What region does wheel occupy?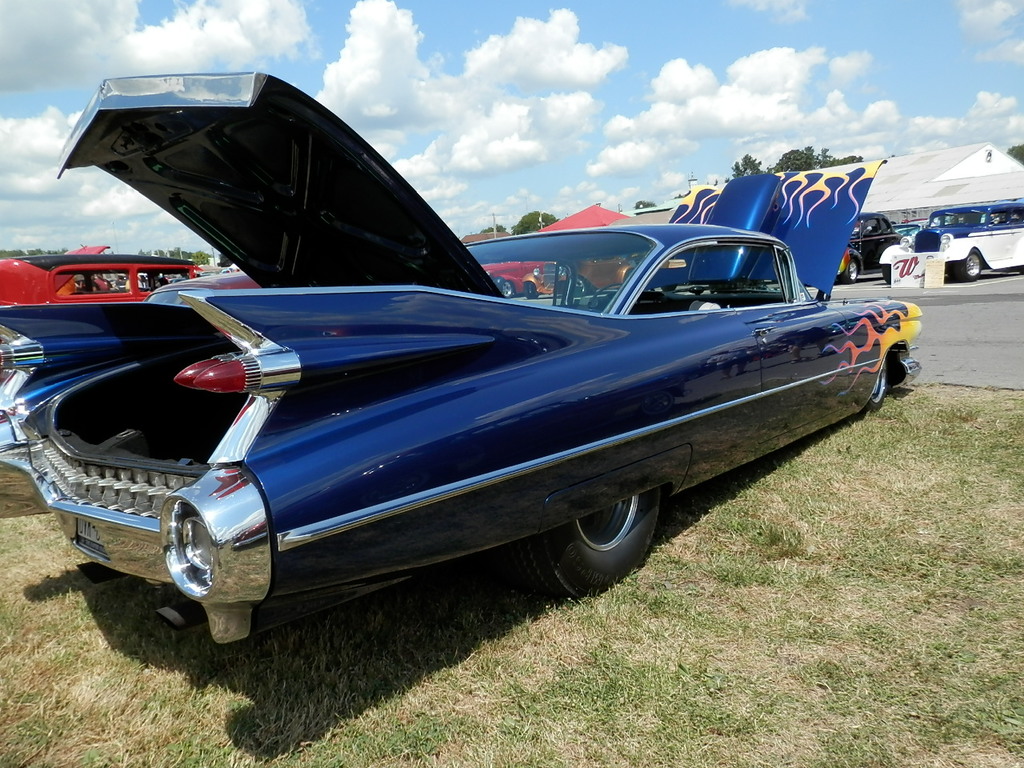
pyautogui.locateOnScreen(541, 479, 664, 590).
